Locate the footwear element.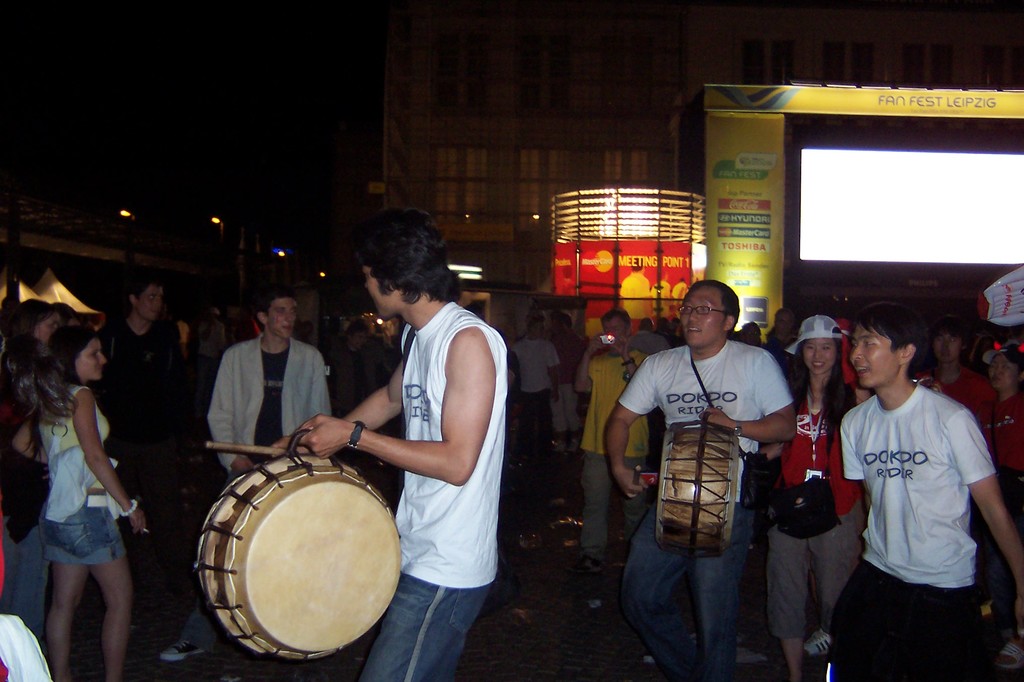
Element bbox: left=994, top=642, right=1021, bottom=670.
